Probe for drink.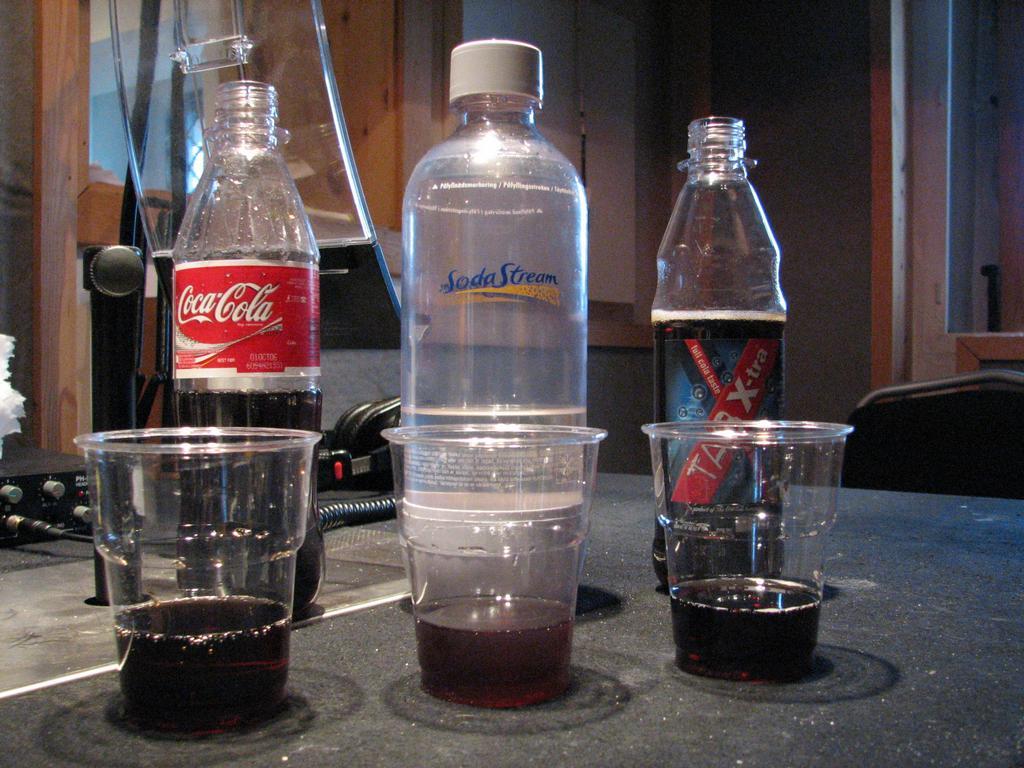
Probe result: (78,430,319,740).
